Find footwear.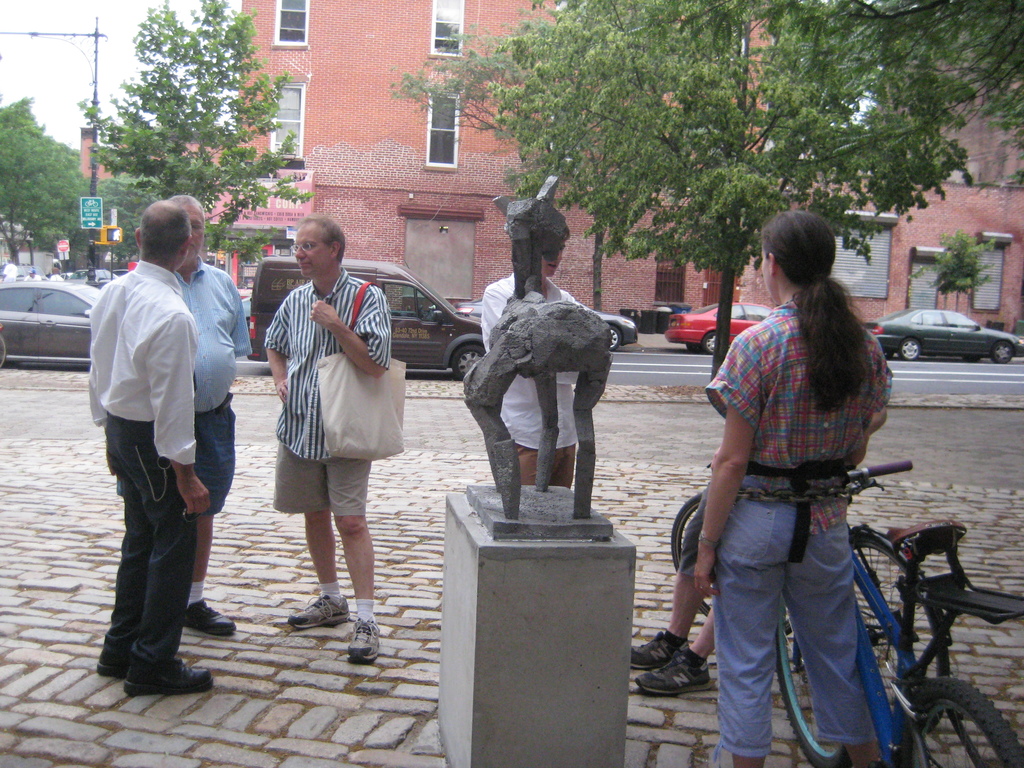
BBox(628, 642, 713, 694).
